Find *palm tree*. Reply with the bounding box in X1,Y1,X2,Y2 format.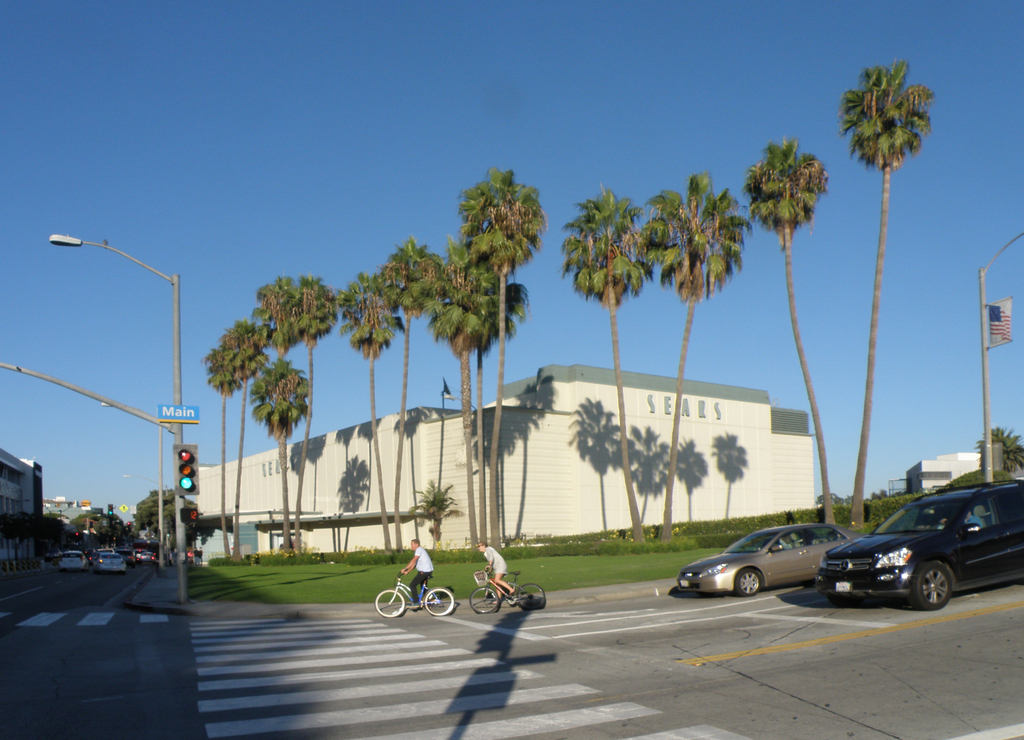
453,167,548,549.
